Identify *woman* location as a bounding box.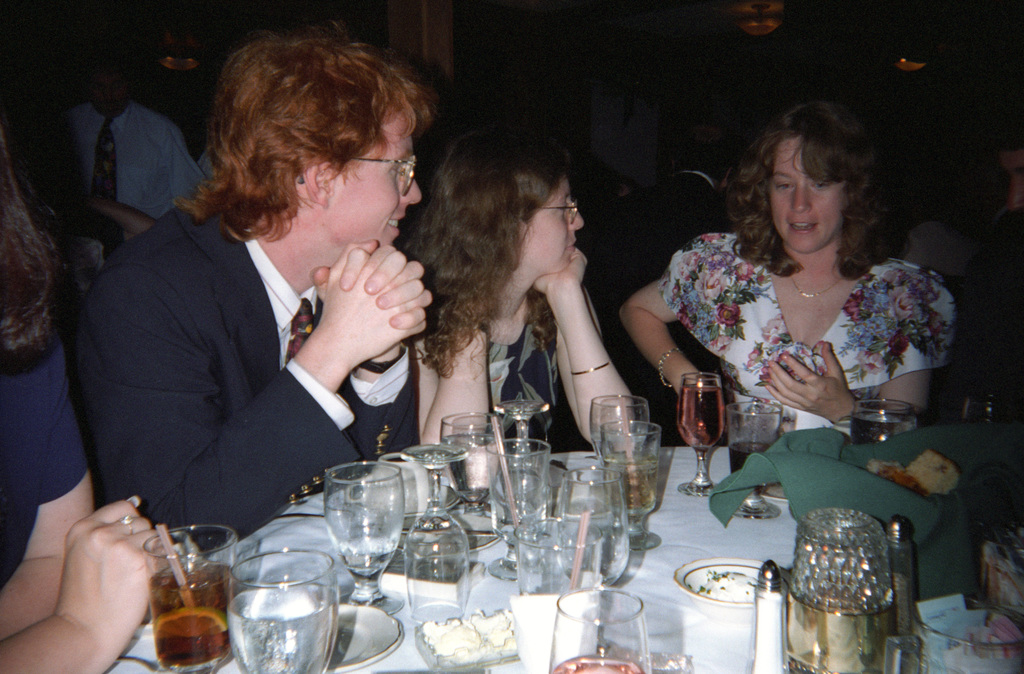
<box>621,114,976,495</box>.
